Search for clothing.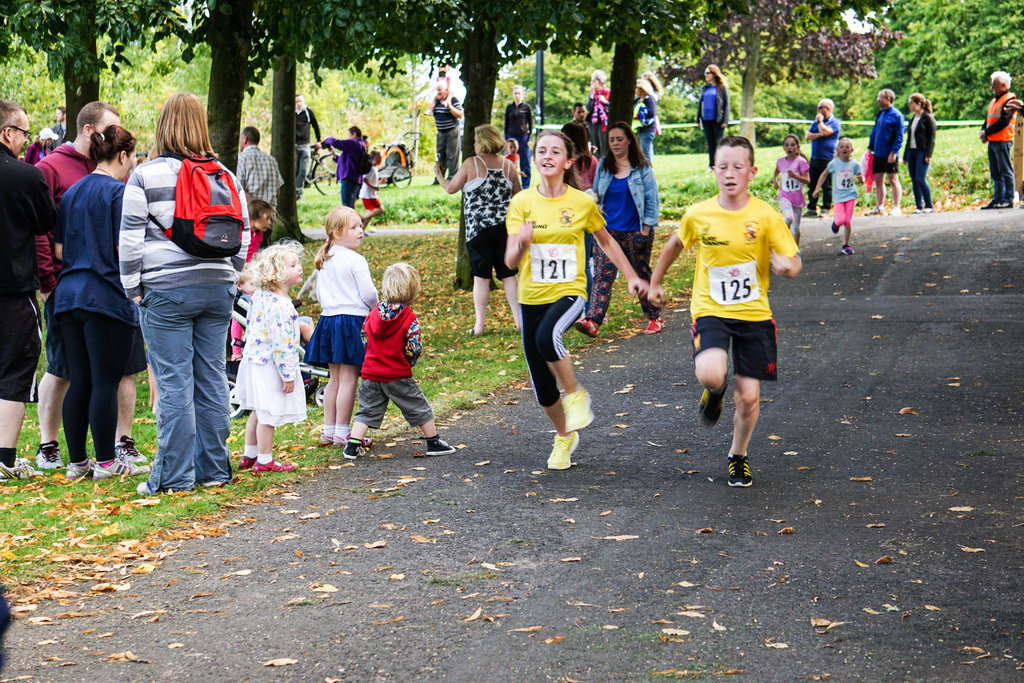
Found at crop(828, 158, 861, 225).
